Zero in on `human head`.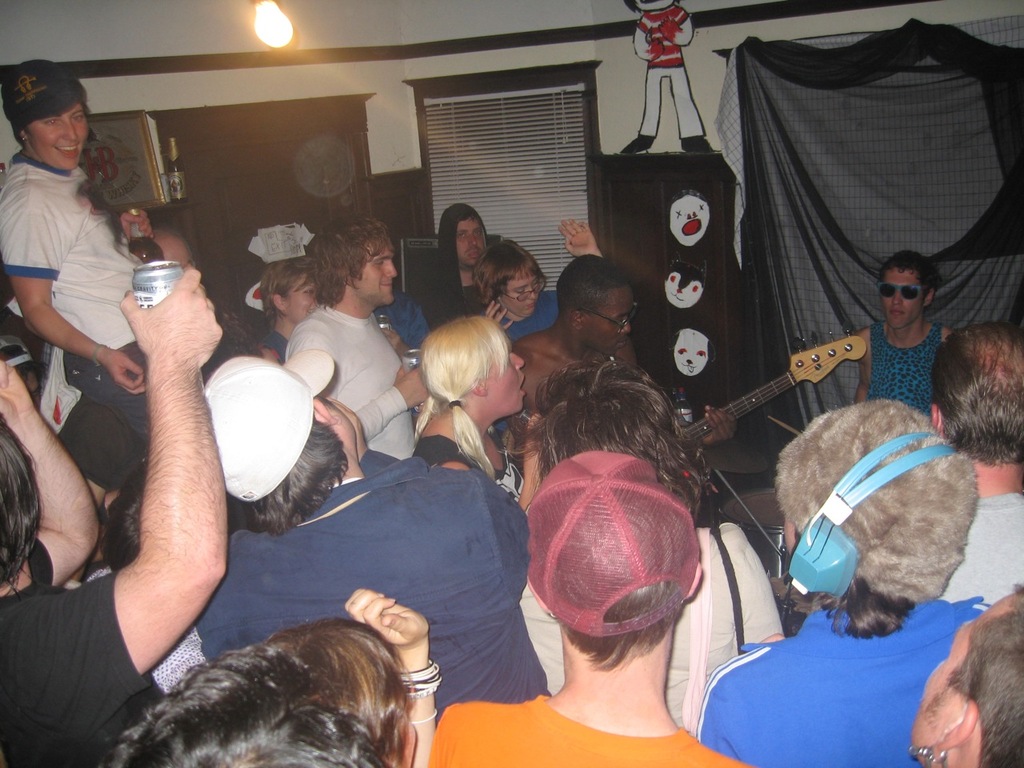
Zeroed in: [x1=6, y1=61, x2=89, y2=166].
